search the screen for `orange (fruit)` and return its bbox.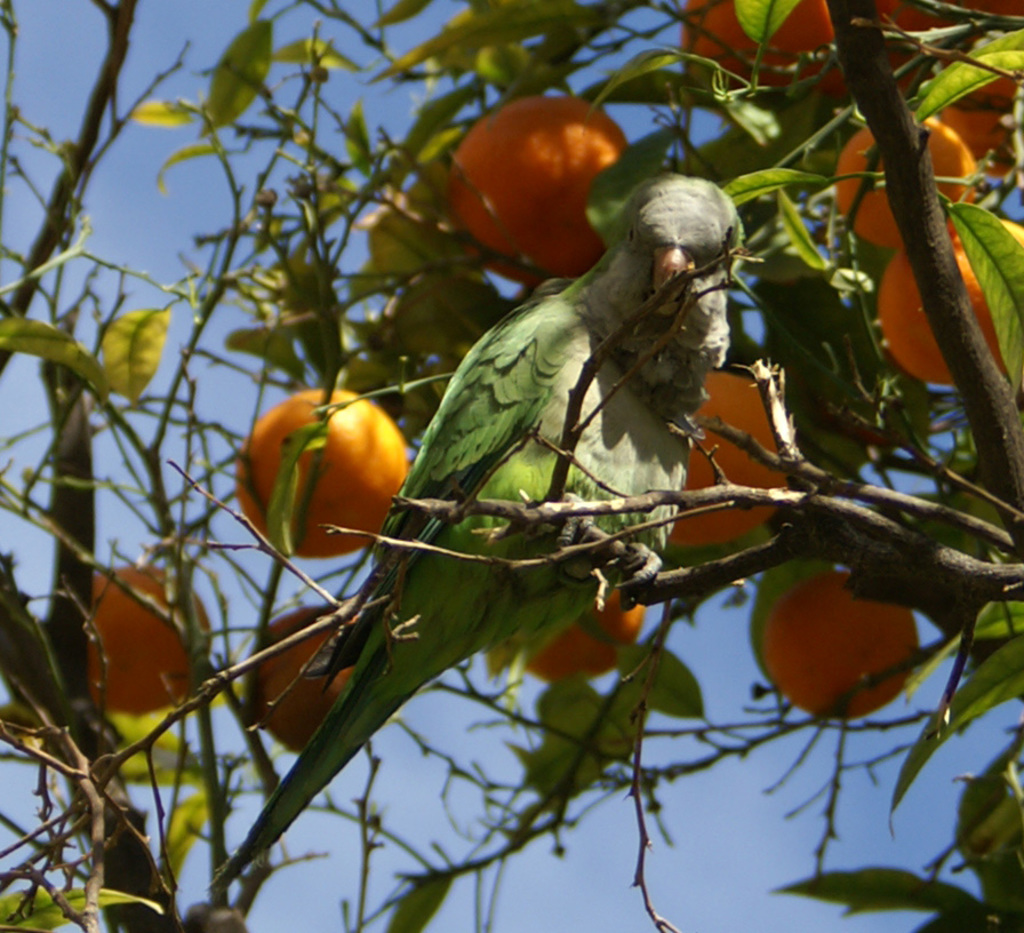
Found: 232,385,394,548.
